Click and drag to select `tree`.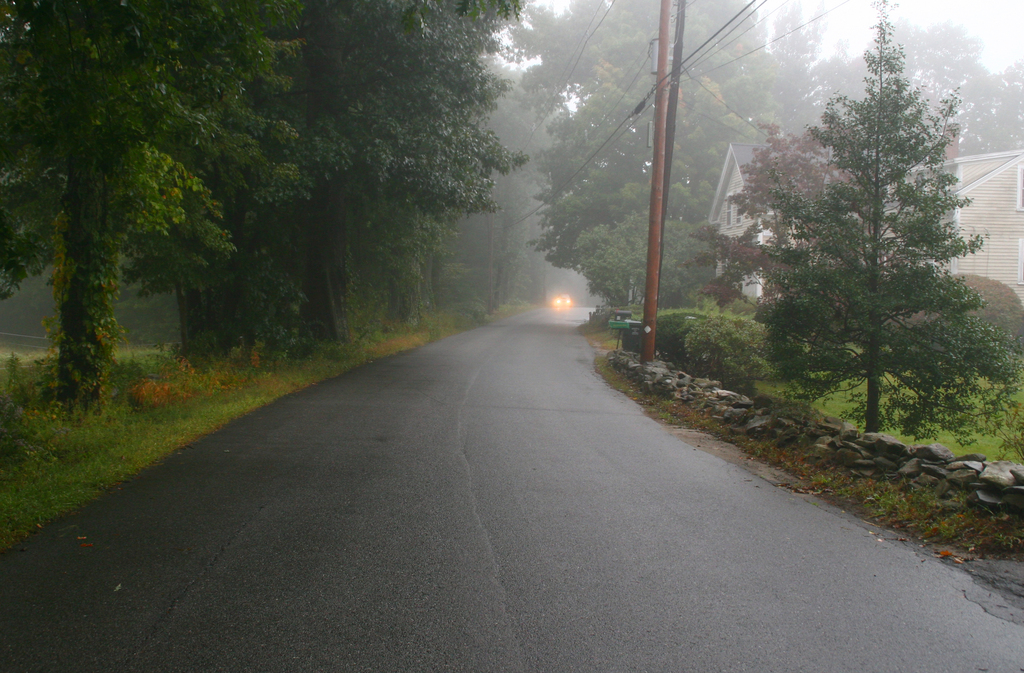
Selection: <region>689, 120, 909, 356</region>.
